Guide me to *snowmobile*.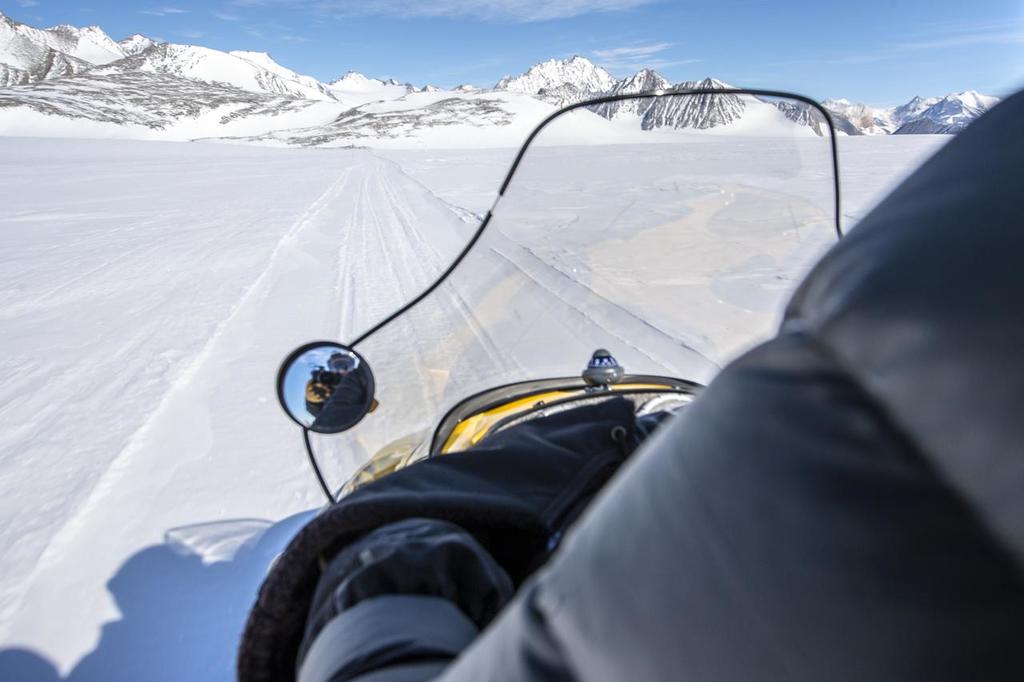
Guidance: bbox=(236, 89, 847, 681).
